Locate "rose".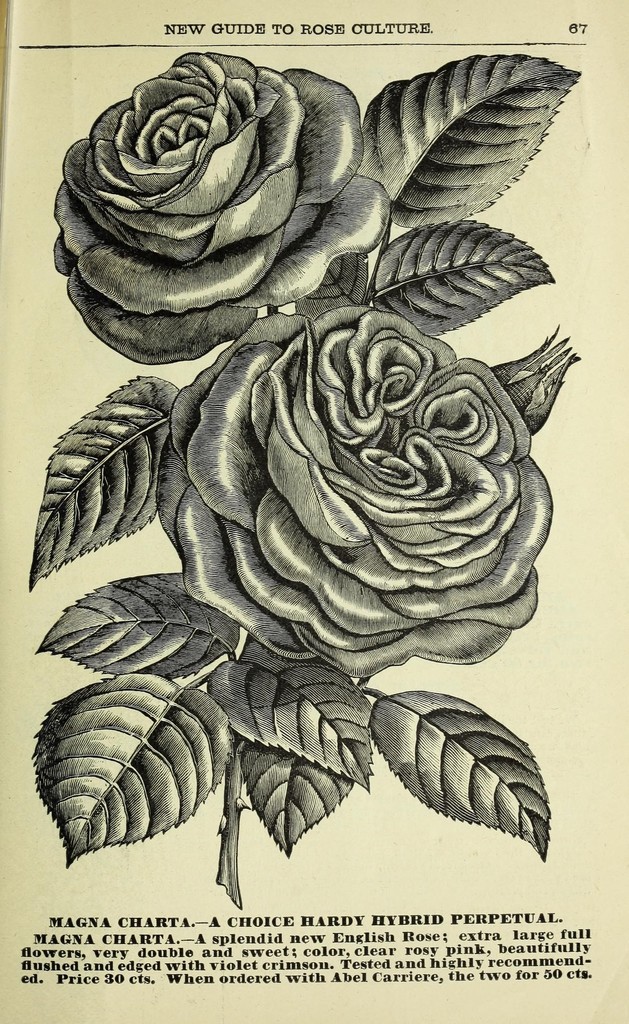
Bounding box: {"left": 156, "top": 307, "right": 553, "bottom": 679}.
